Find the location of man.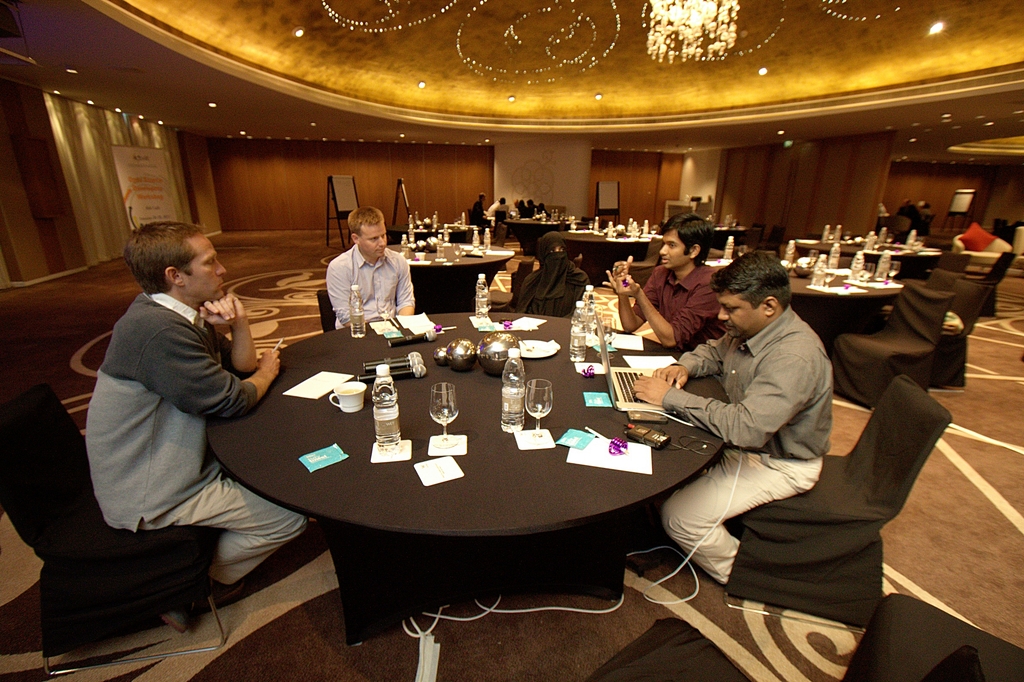
Location: [326, 204, 413, 326].
